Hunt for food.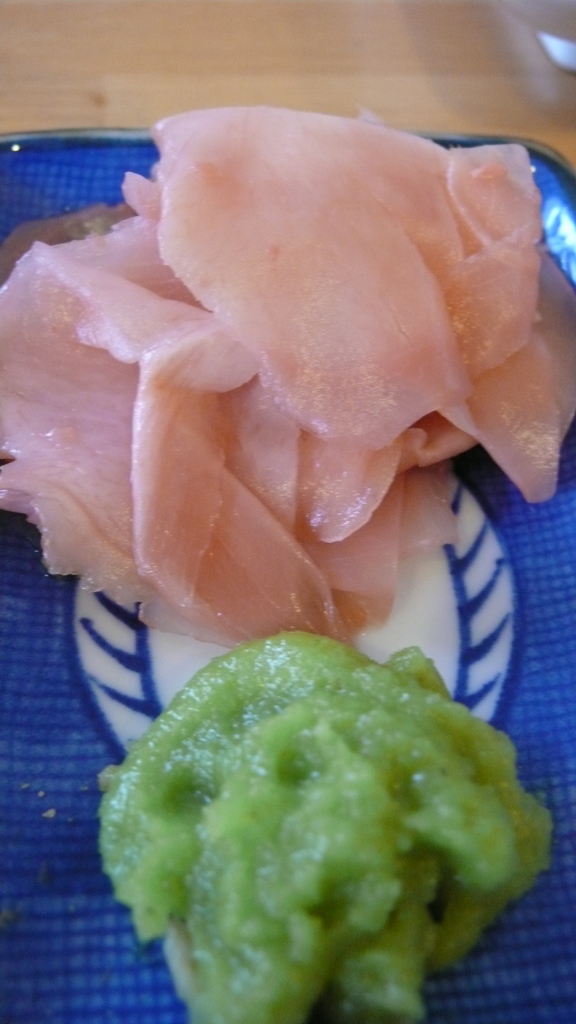
Hunted down at crop(91, 616, 559, 1023).
